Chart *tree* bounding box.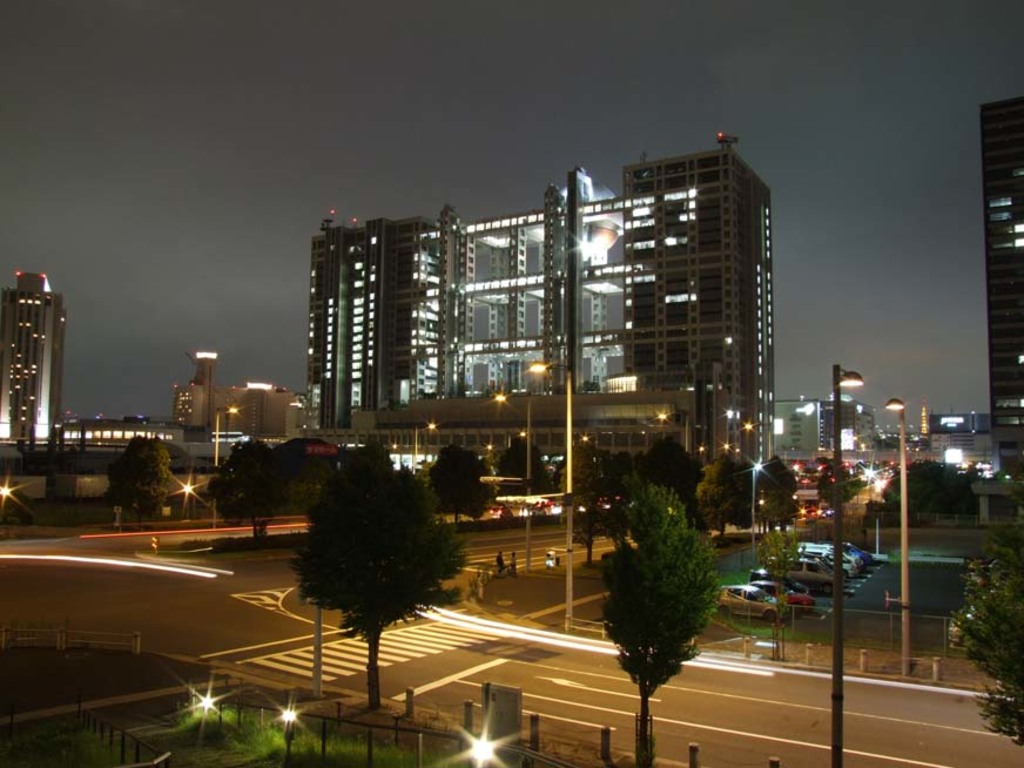
Charted: select_region(197, 440, 315, 539).
